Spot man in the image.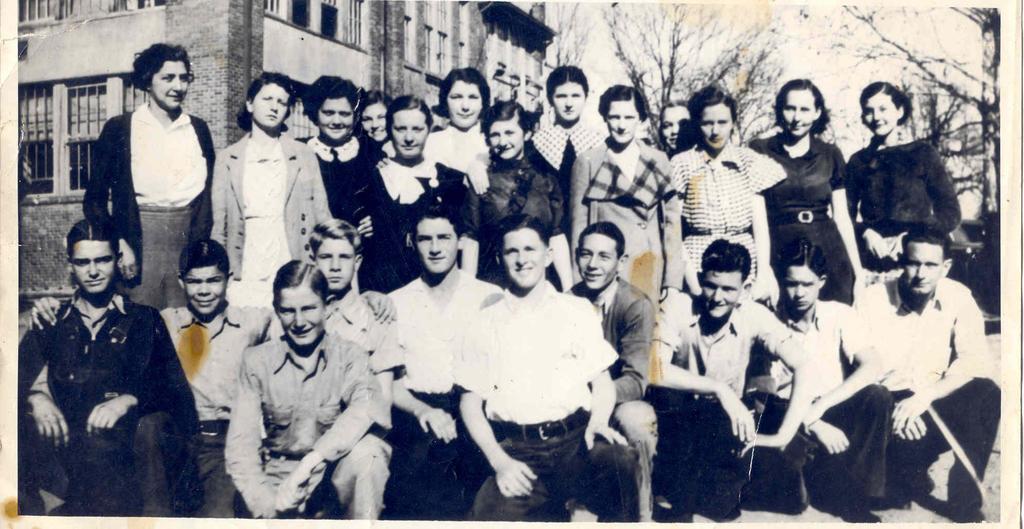
man found at BBox(390, 205, 506, 521).
